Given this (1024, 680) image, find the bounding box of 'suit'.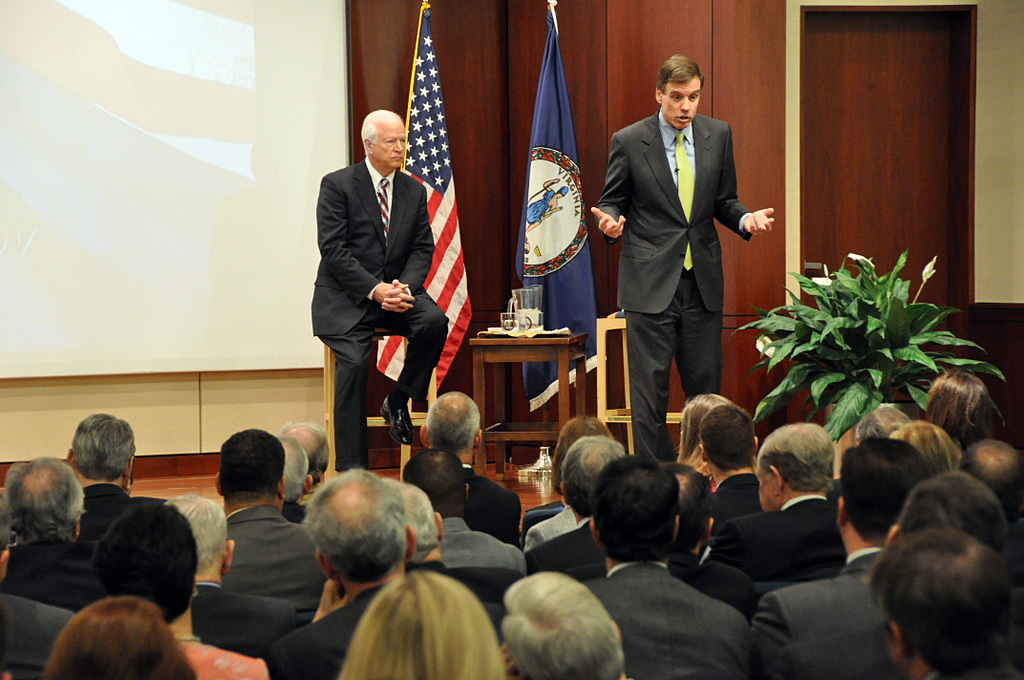
Rect(461, 463, 521, 547).
